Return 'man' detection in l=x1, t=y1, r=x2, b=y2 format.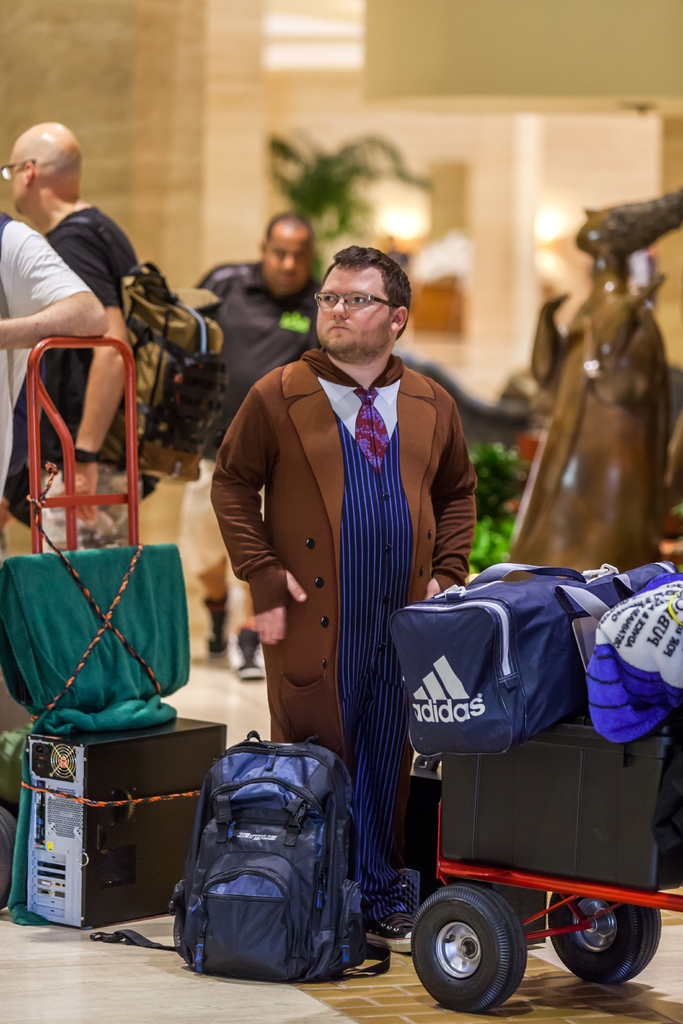
l=202, t=243, r=486, b=950.
